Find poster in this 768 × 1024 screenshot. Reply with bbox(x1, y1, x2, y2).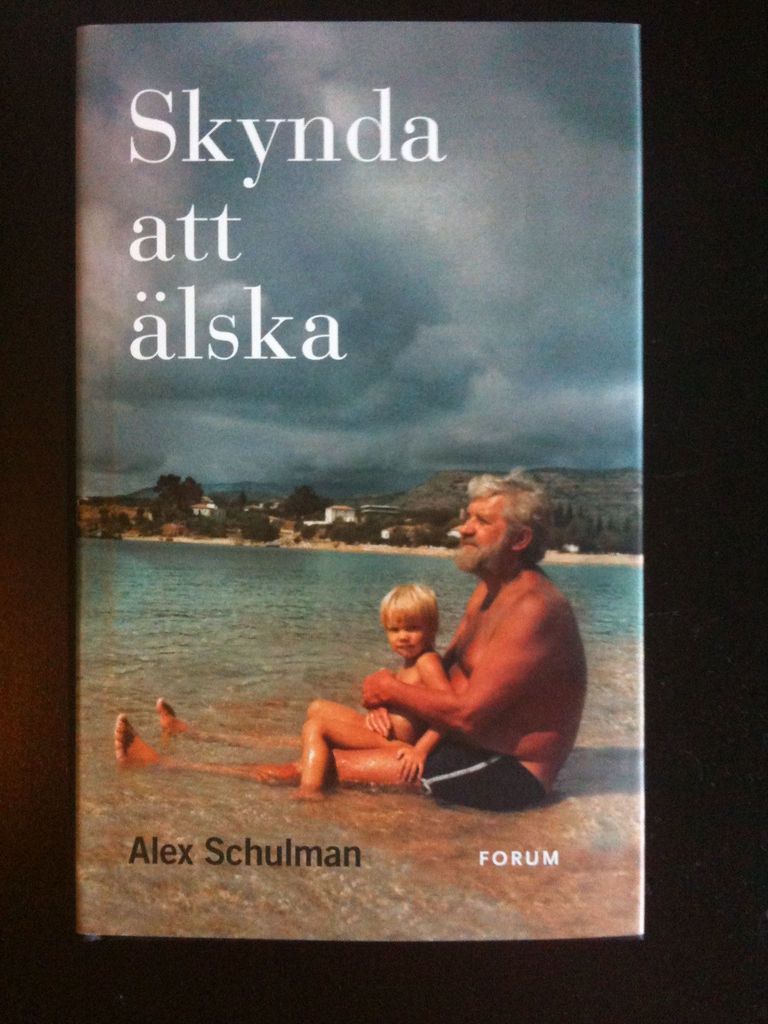
bbox(72, 22, 646, 941).
